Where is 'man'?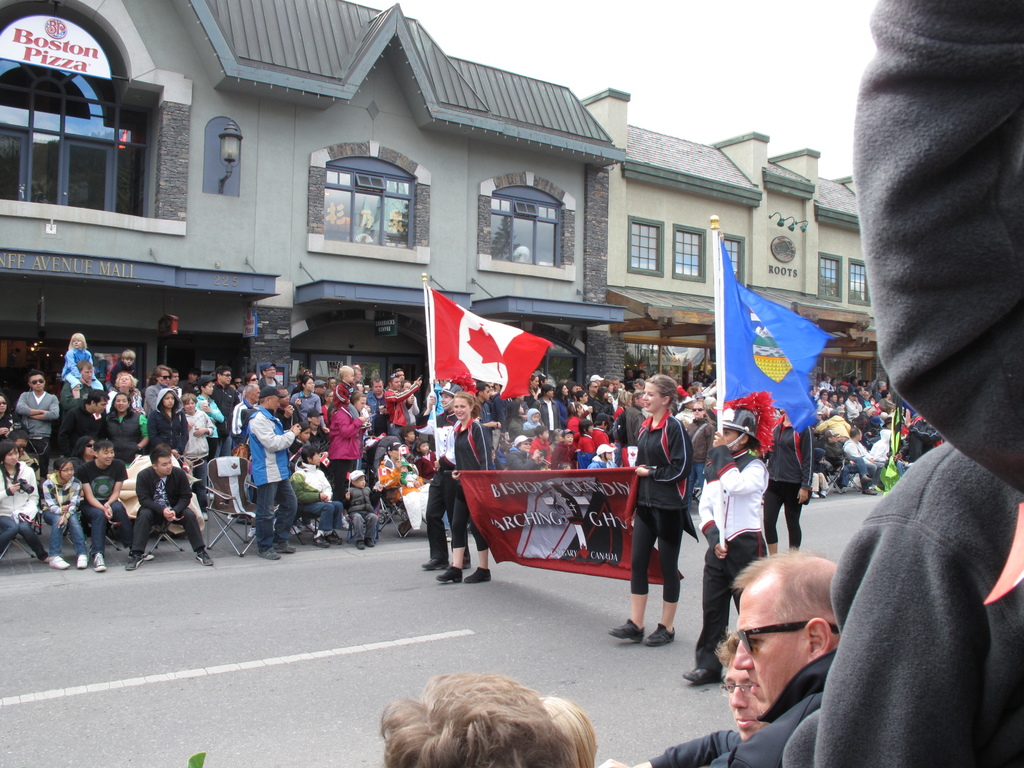
[left=365, top=378, right=386, bottom=436].
